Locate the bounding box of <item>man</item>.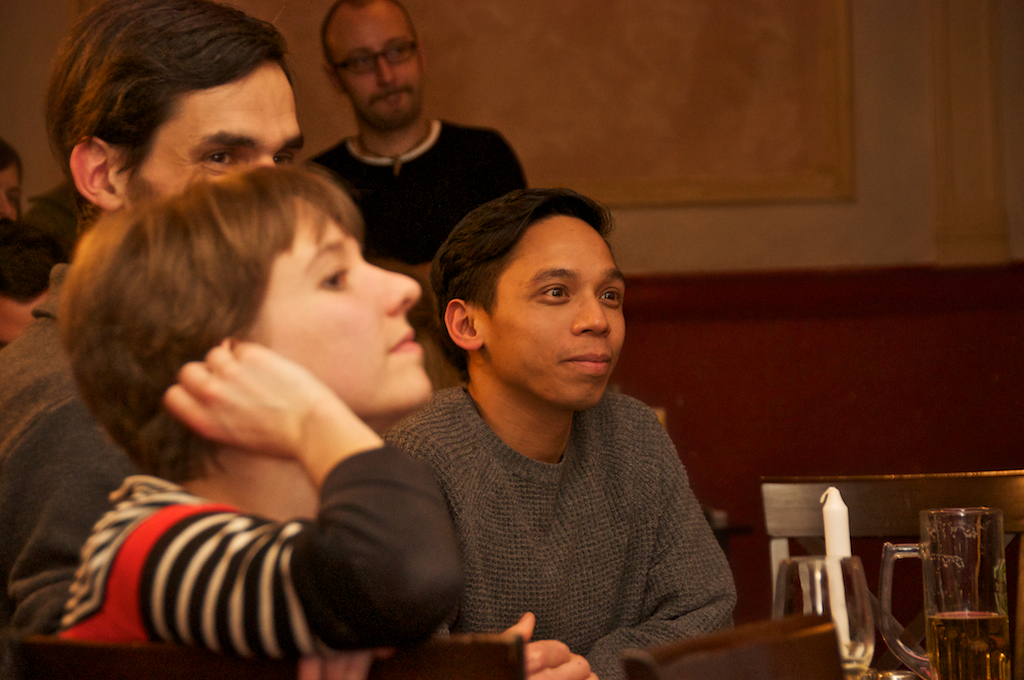
Bounding box: crop(0, 0, 301, 633).
